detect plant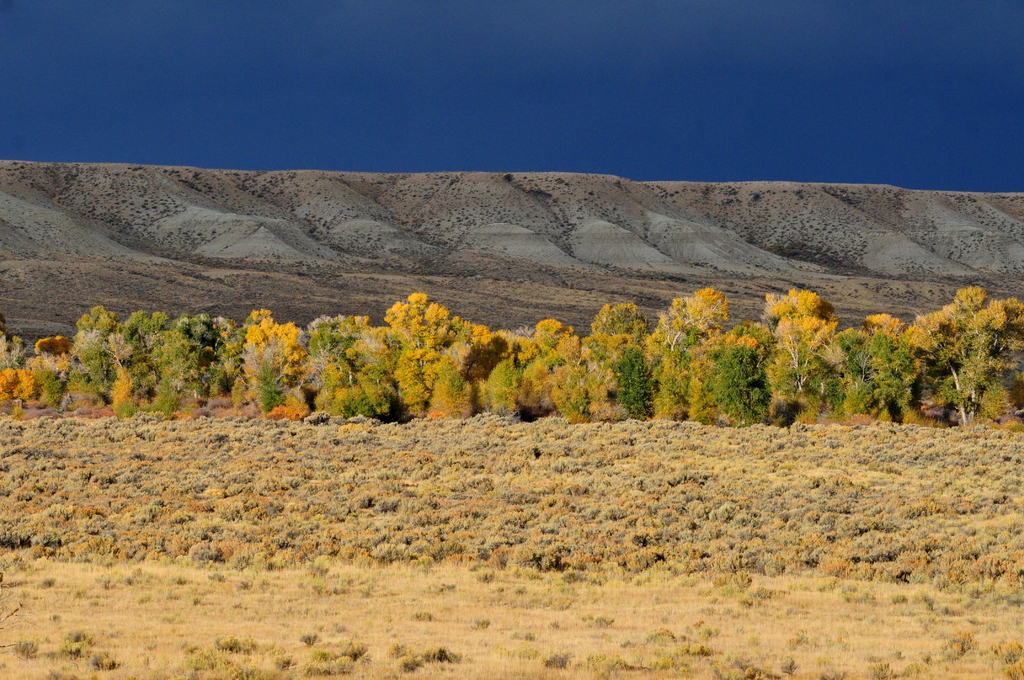
[left=307, top=644, right=365, bottom=679]
